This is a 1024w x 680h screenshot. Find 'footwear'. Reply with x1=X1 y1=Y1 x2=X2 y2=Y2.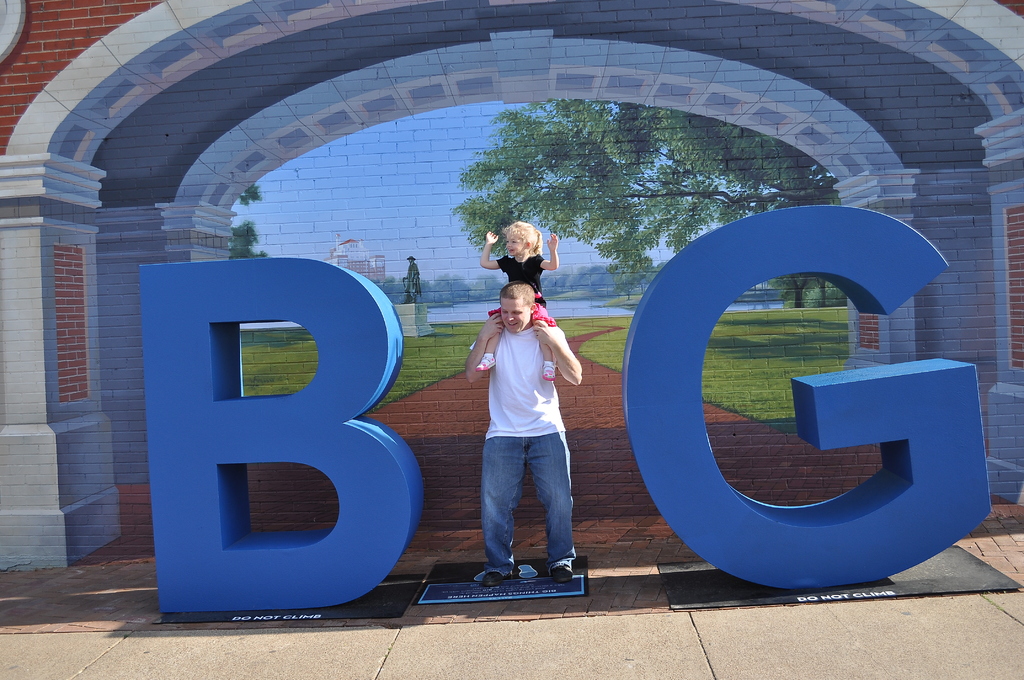
x1=548 y1=565 x2=574 y2=581.
